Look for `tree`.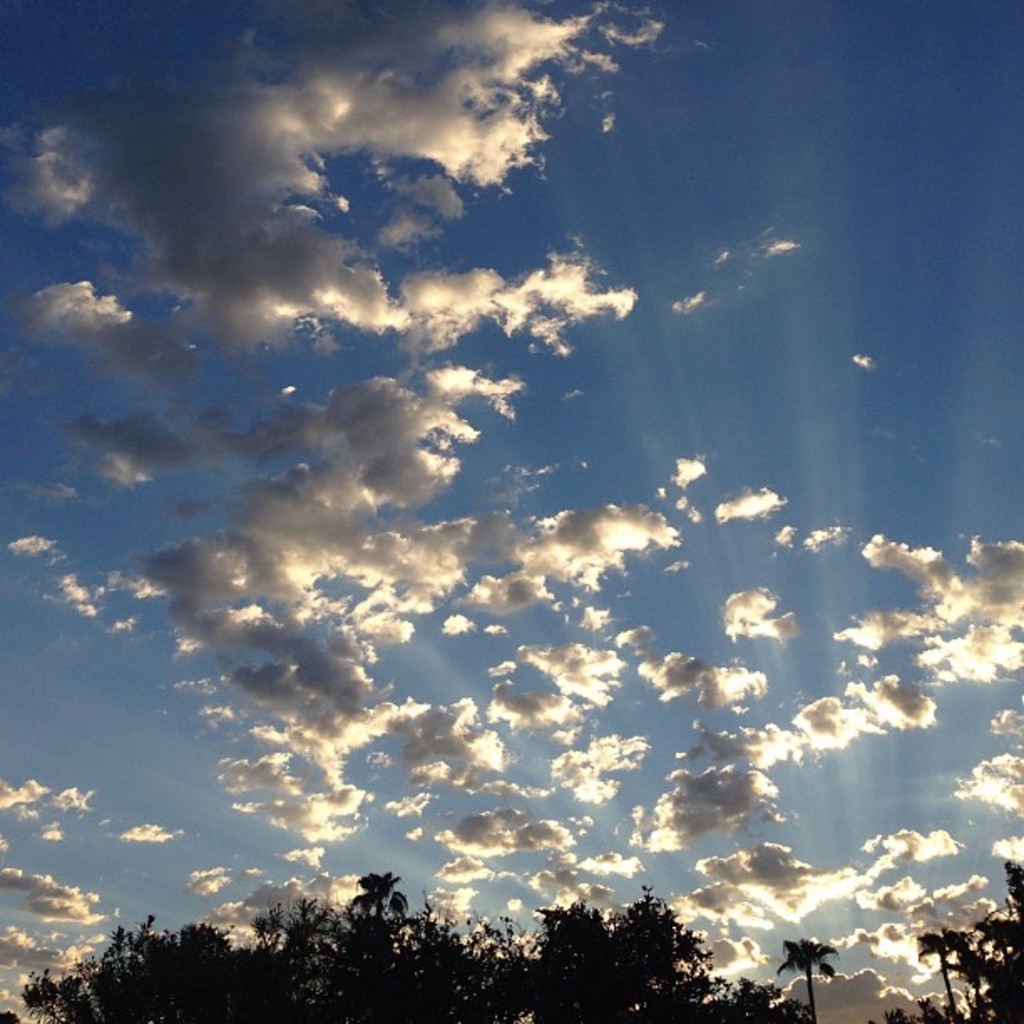
Found: region(505, 887, 745, 1011).
